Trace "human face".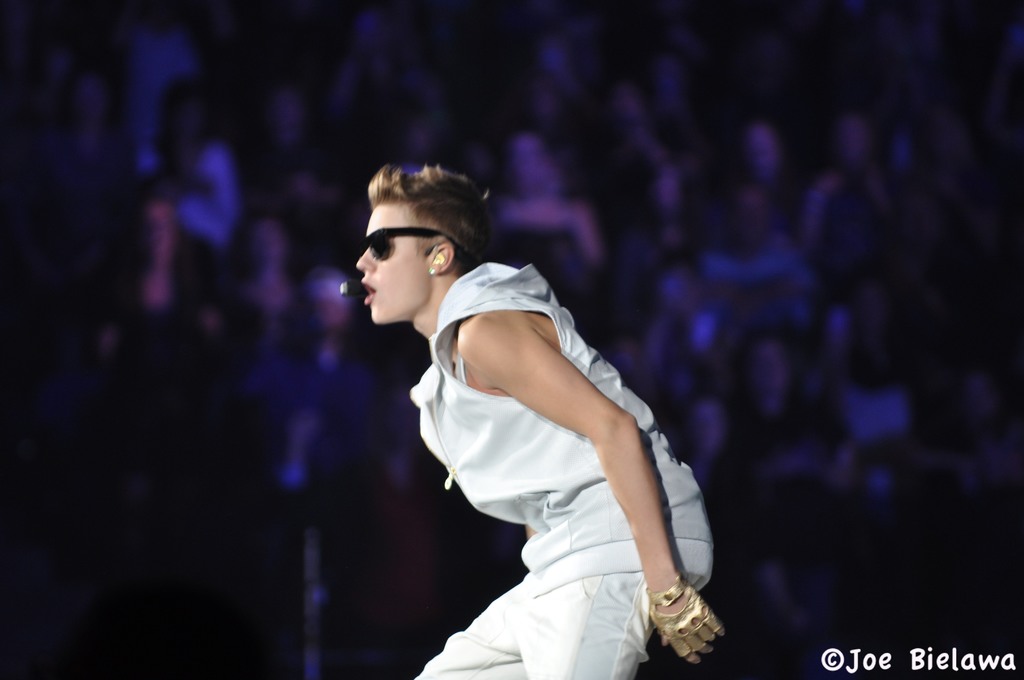
Traced to <region>740, 131, 784, 176</region>.
